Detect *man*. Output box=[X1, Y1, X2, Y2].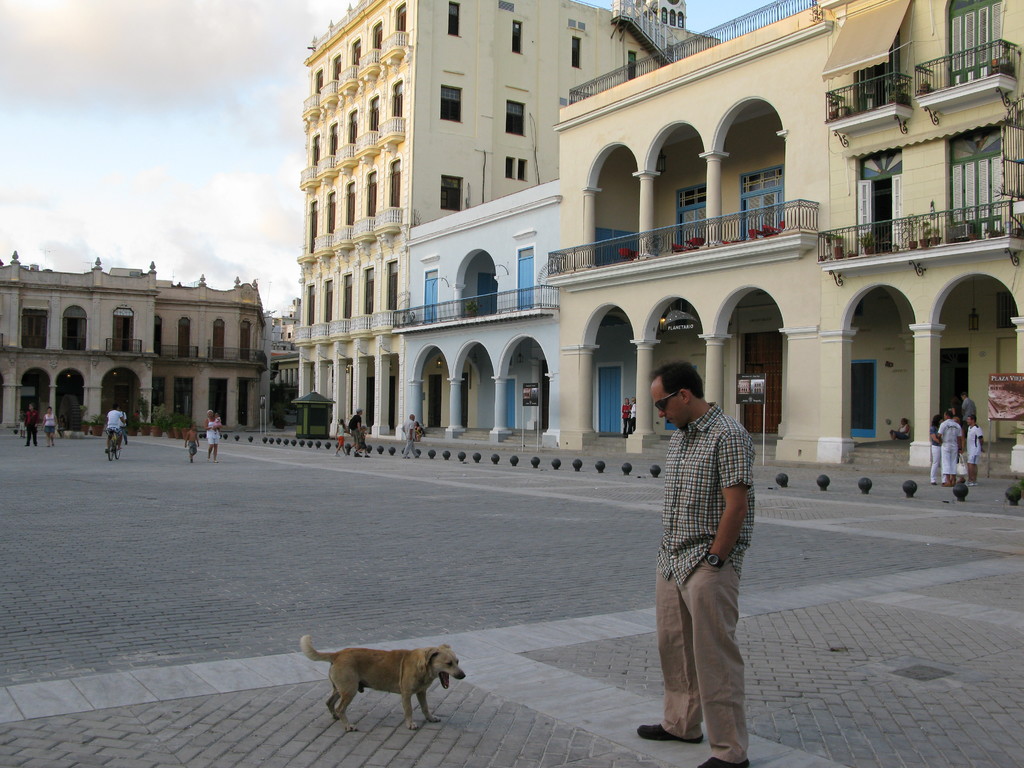
box=[961, 414, 988, 485].
